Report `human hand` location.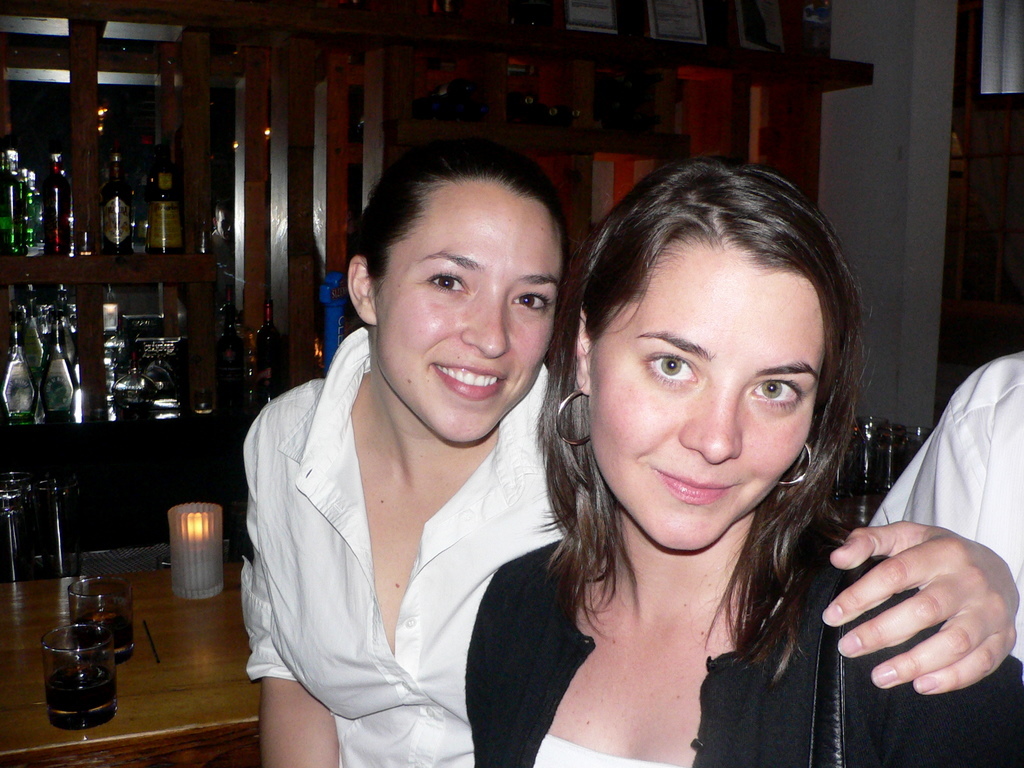
Report: select_region(862, 496, 1006, 694).
